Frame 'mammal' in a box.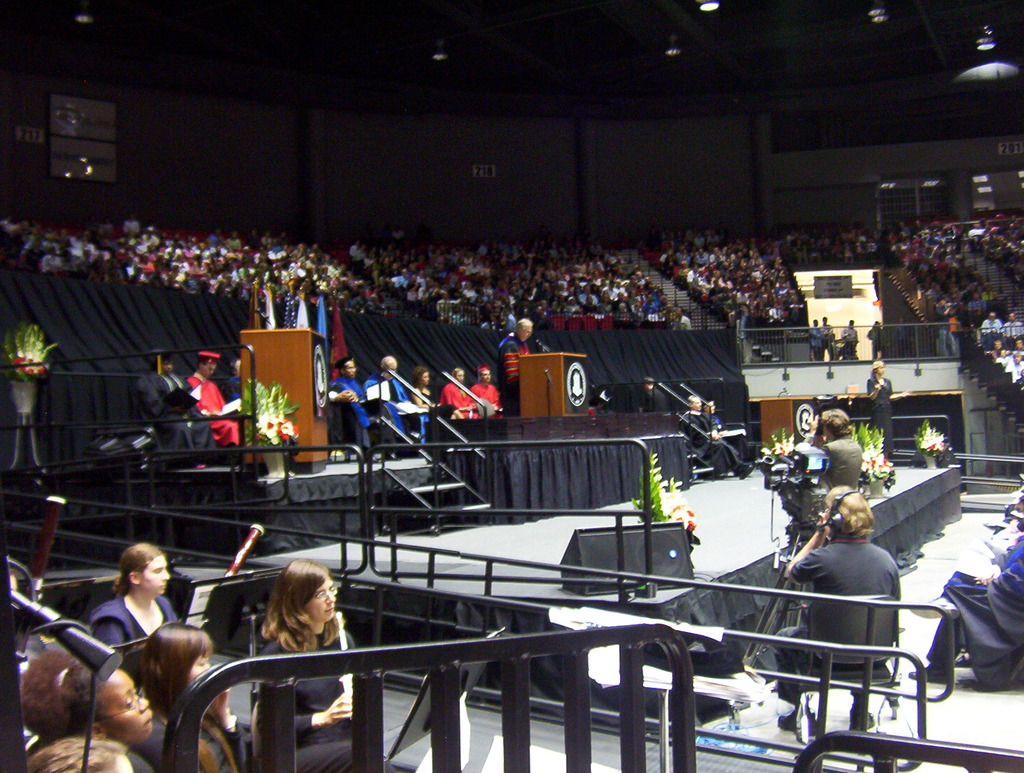
select_region(681, 389, 753, 475).
